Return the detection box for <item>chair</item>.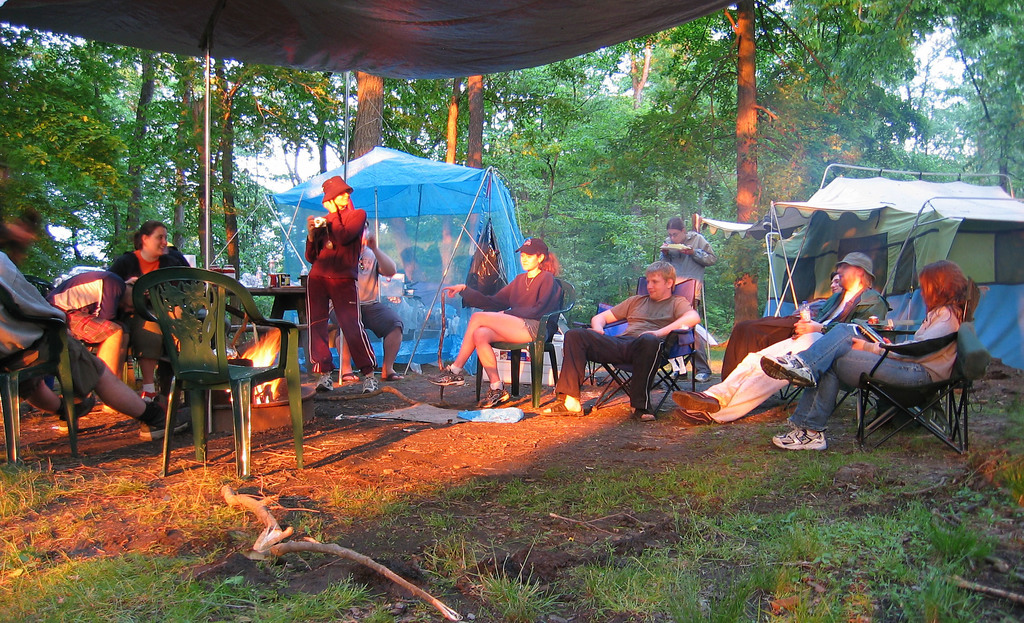
<box>474,279,577,410</box>.
